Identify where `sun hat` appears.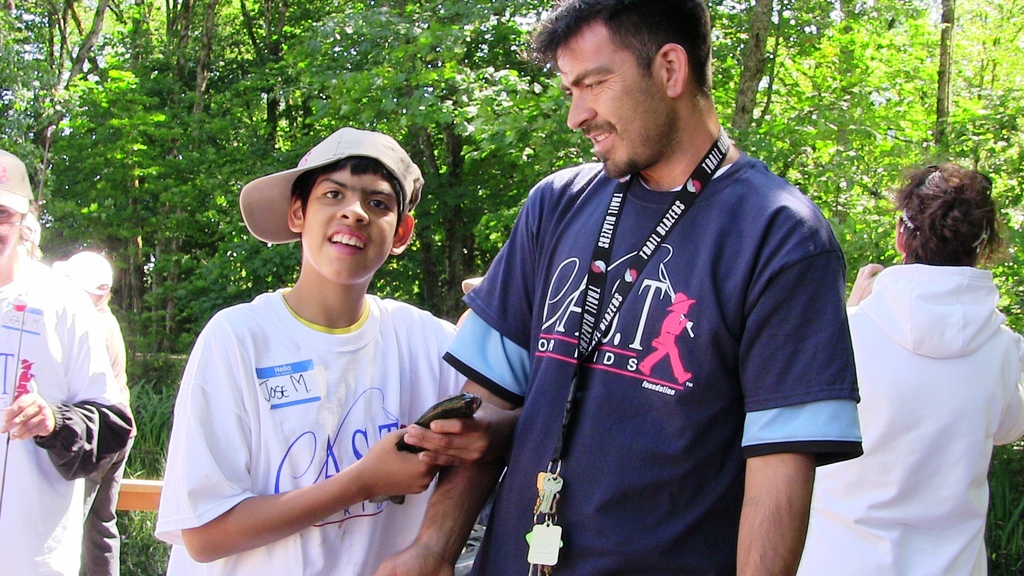
Appears at crop(0, 145, 35, 214).
